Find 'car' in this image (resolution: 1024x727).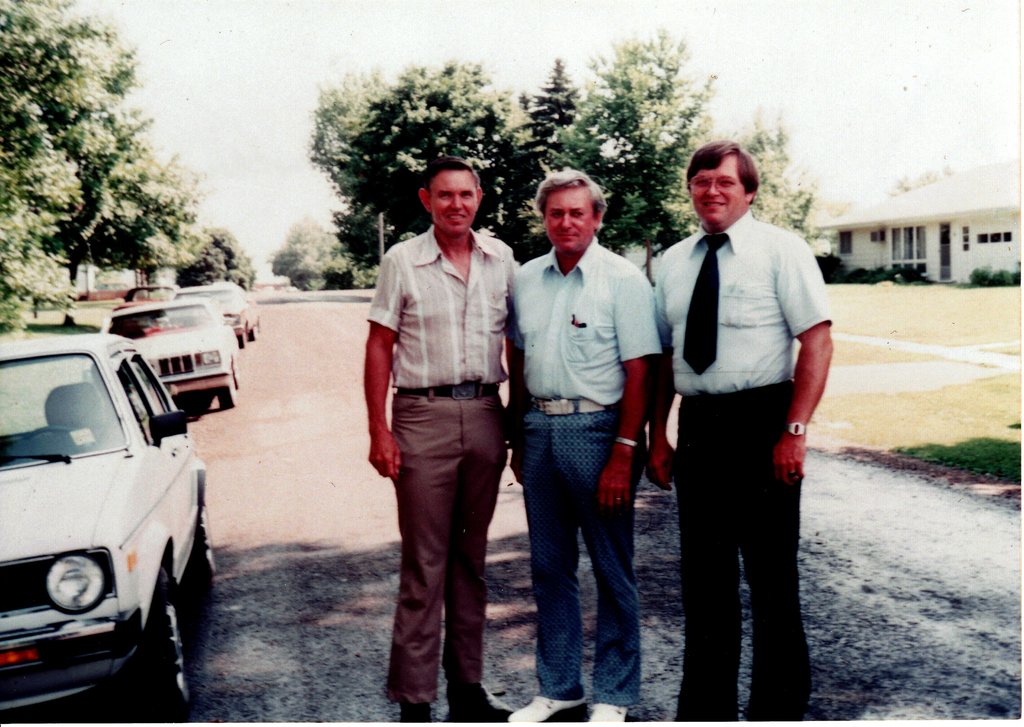
<box>178,286,260,349</box>.
